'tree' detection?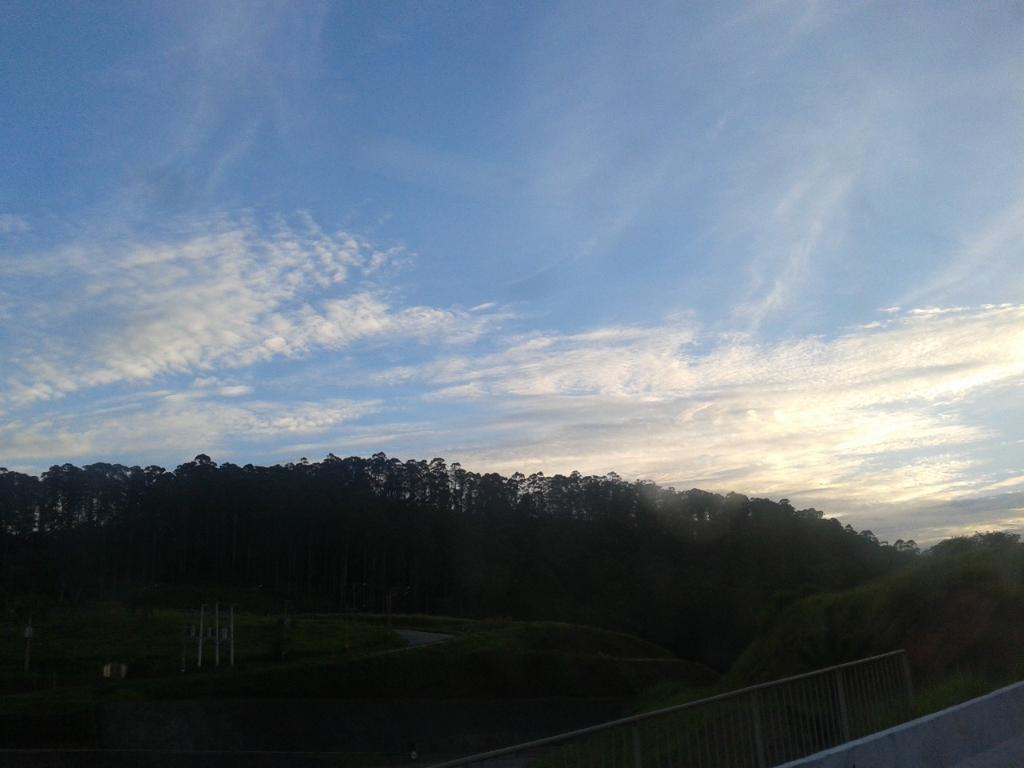
region(450, 468, 475, 618)
